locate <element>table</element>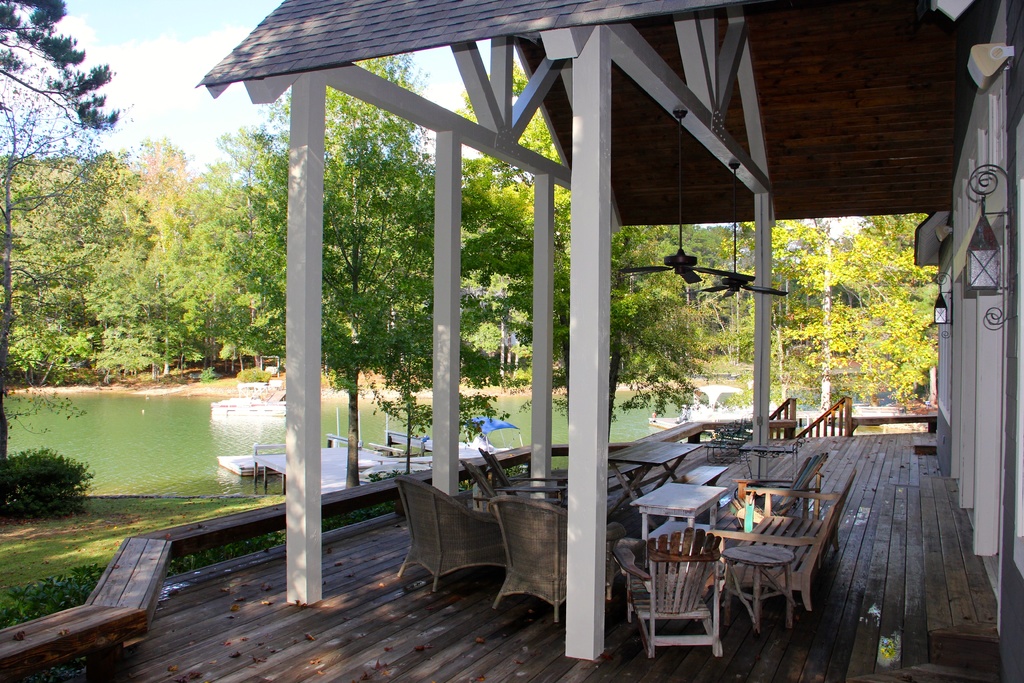
box(605, 438, 703, 518)
